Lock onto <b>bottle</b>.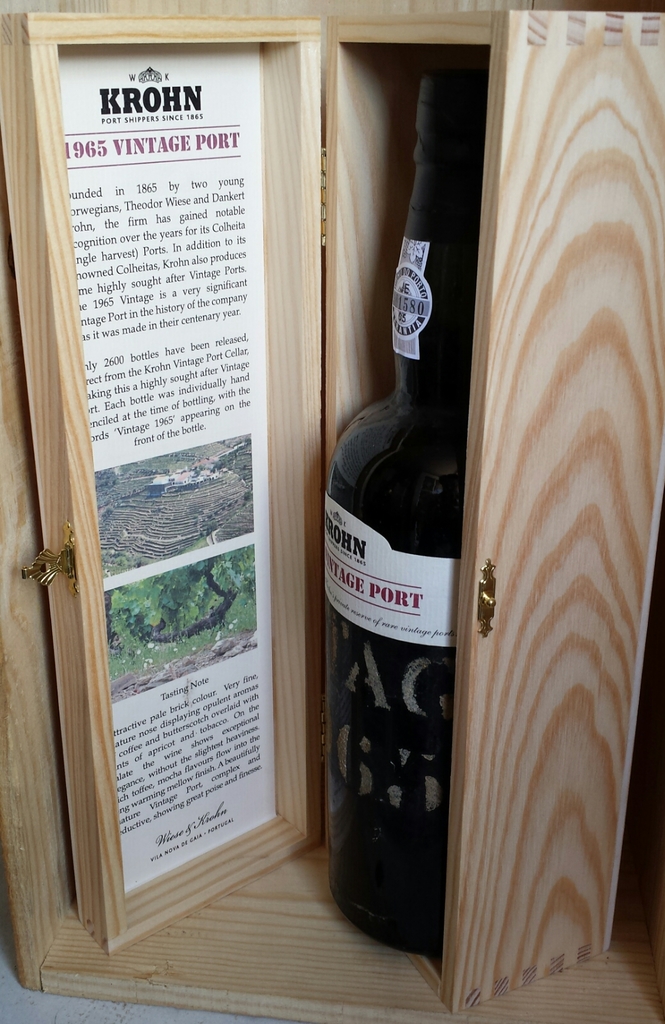
Locked: bbox=(306, 73, 490, 974).
